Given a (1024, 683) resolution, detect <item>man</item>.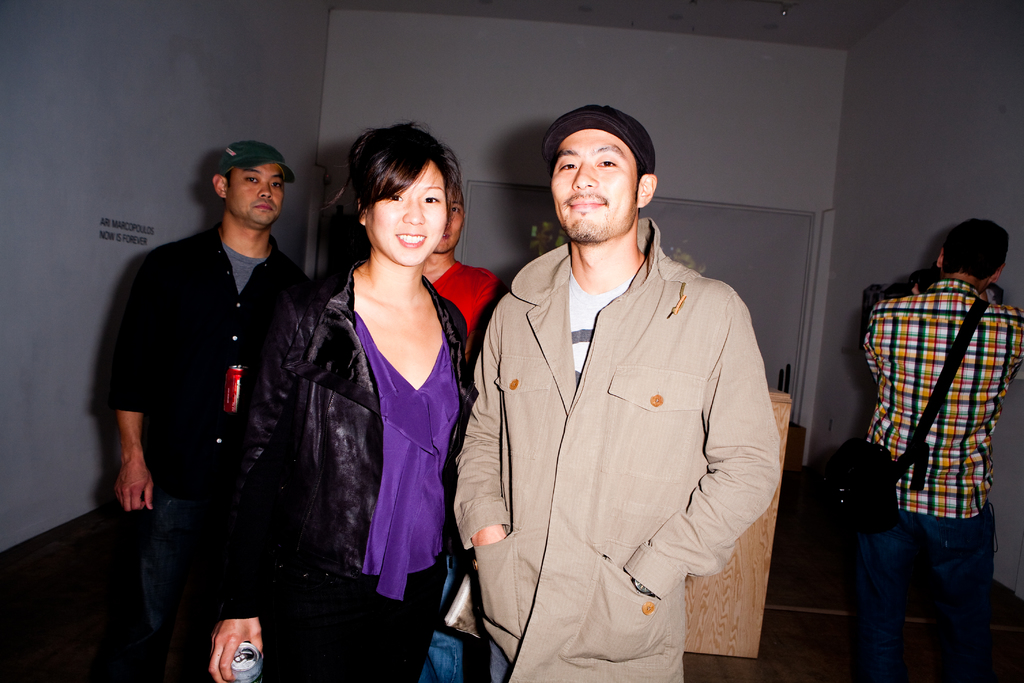
bbox(451, 104, 780, 682).
